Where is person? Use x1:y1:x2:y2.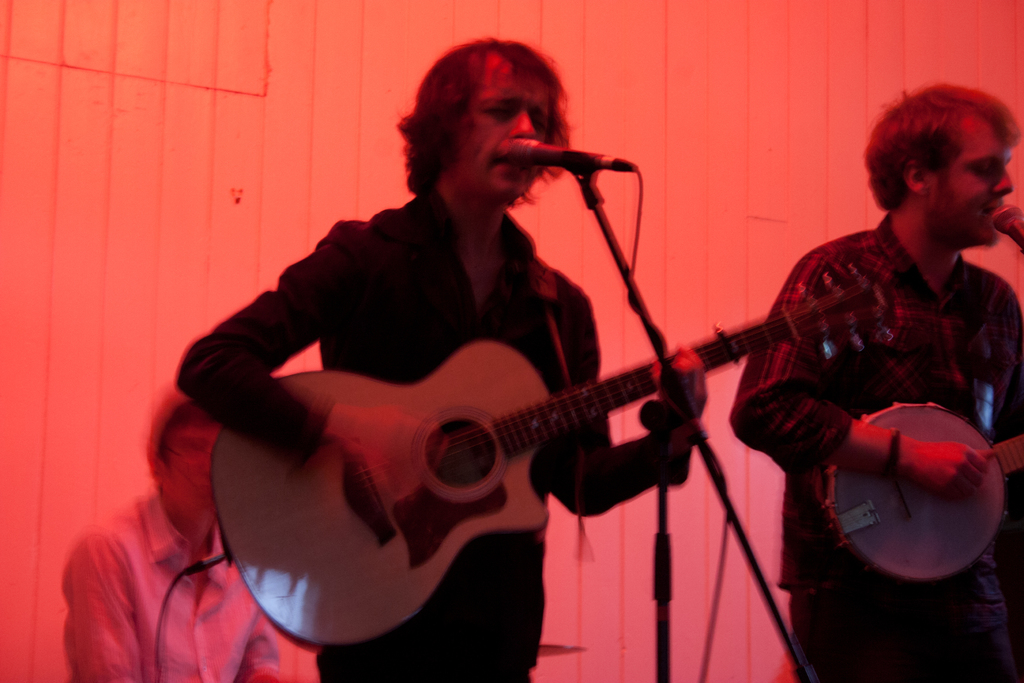
179:37:705:682.
